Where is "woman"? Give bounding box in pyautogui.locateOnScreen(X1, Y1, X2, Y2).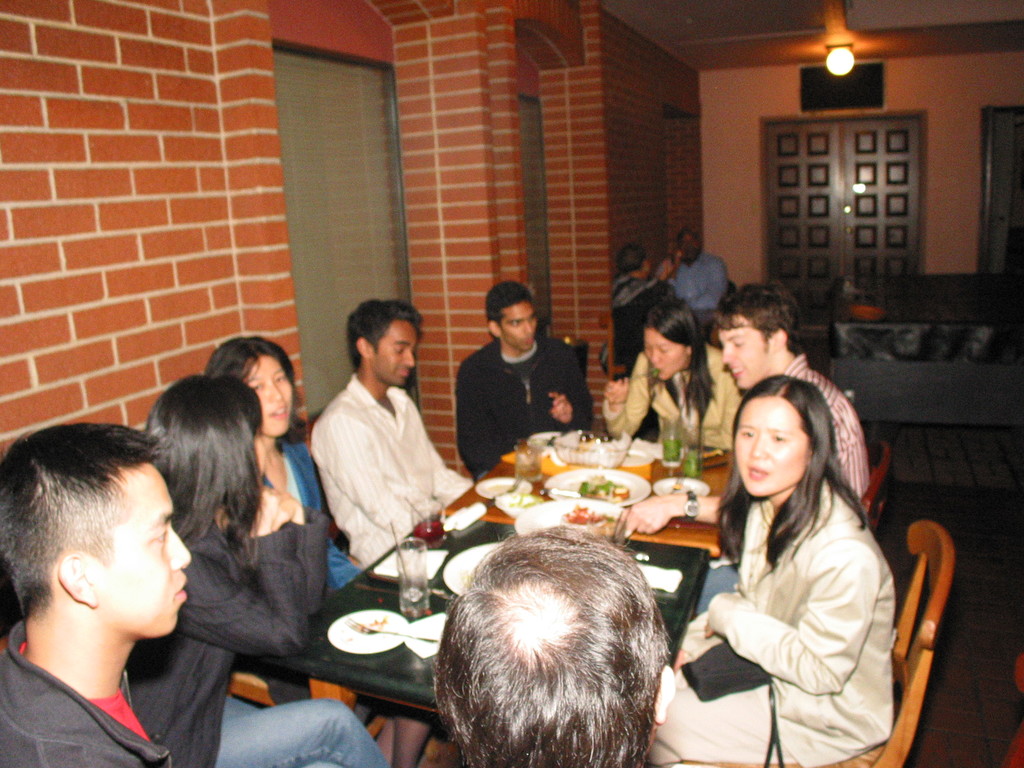
pyautogui.locateOnScreen(115, 378, 392, 767).
